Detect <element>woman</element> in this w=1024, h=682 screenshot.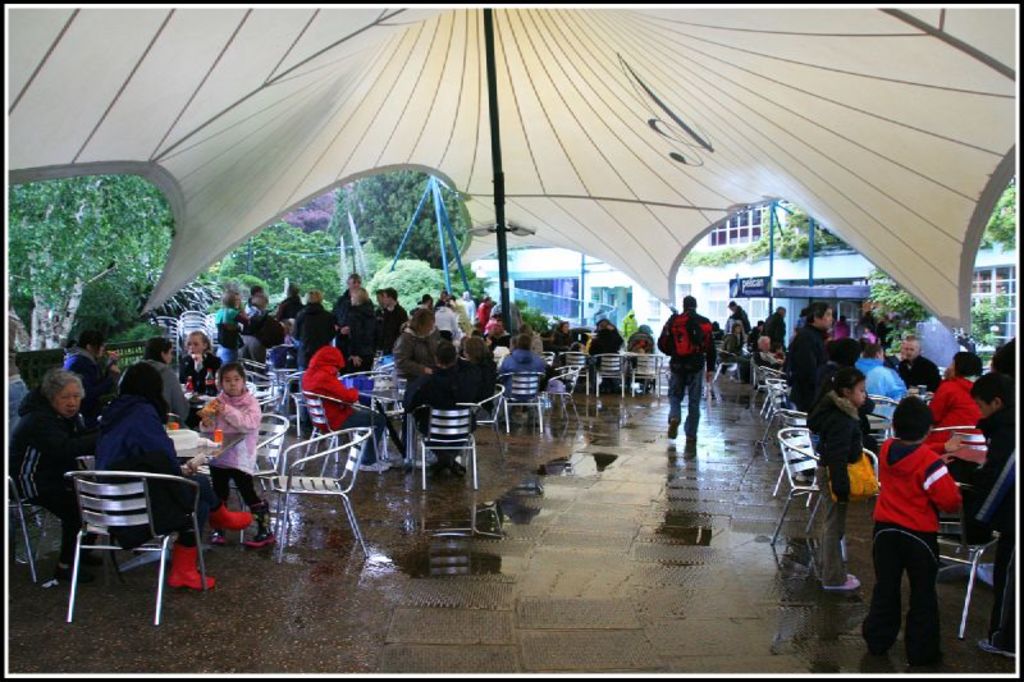
Detection: bbox(92, 361, 252, 590).
